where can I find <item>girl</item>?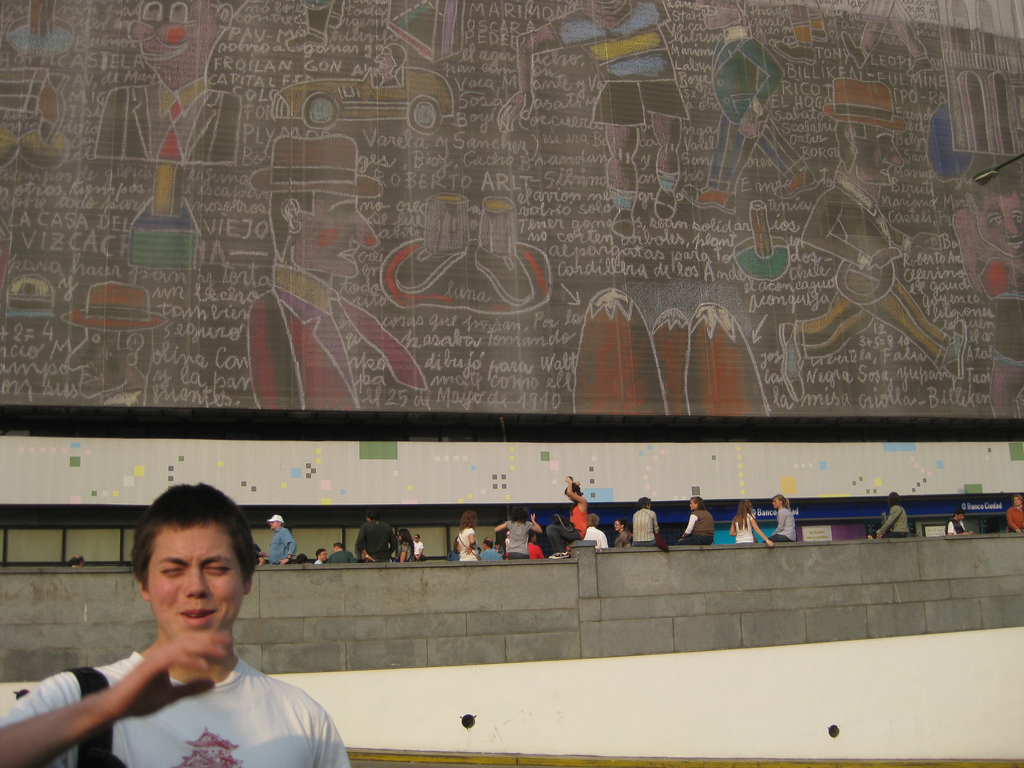
You can find it at detection(728, 500, 775, 547).
